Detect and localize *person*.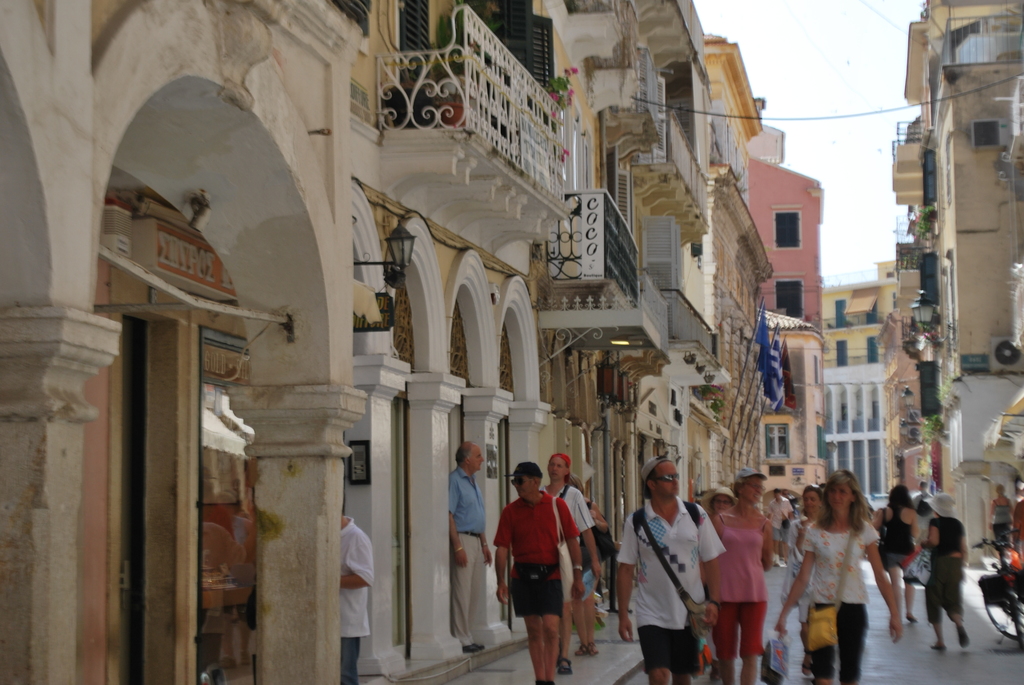
Localized at [908,488,968,654].
